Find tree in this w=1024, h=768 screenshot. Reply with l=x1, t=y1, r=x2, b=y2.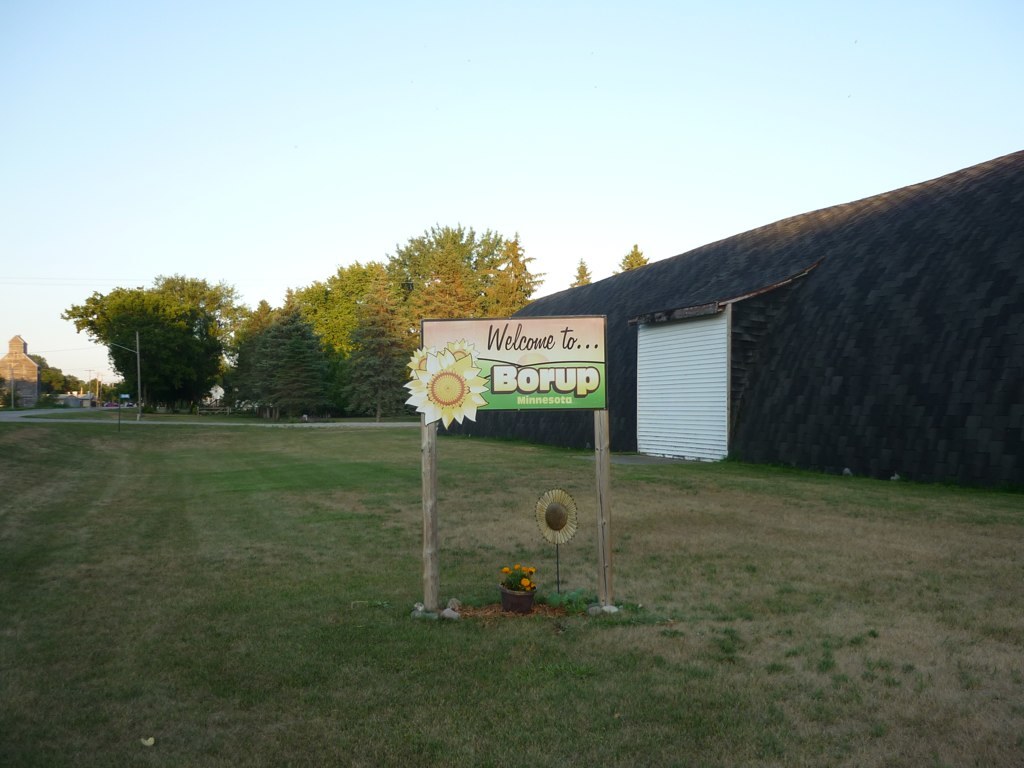
l=477, t=236, r=551, b=337.
